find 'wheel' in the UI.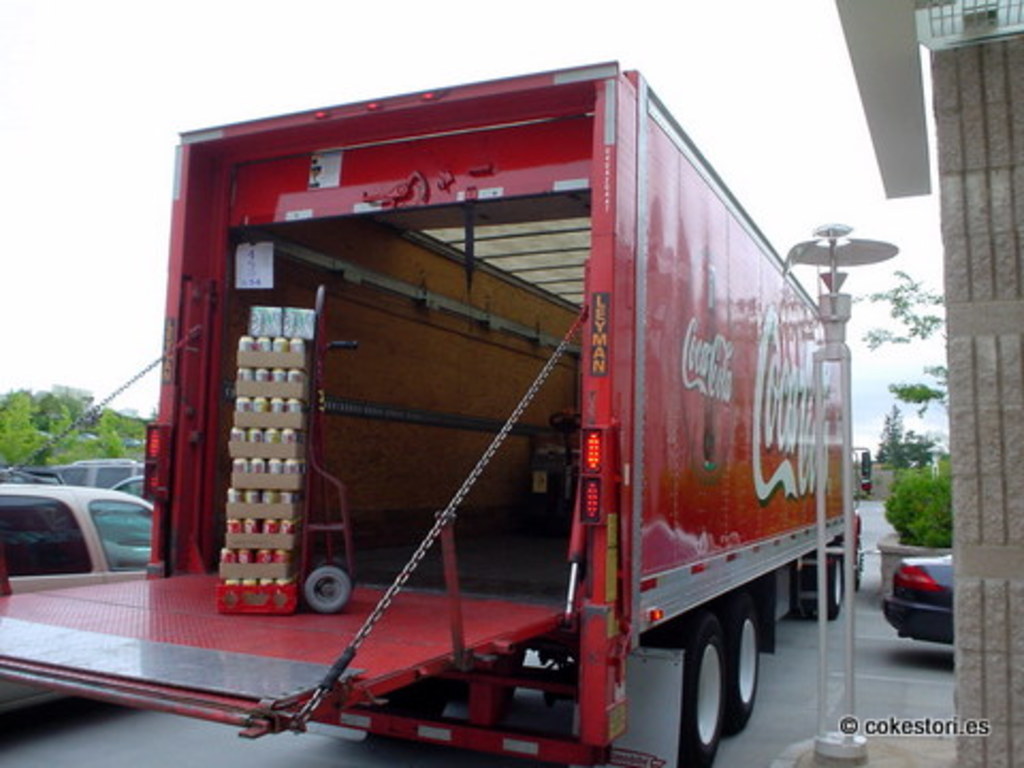
UI element at (717, 585, 764, 742).
